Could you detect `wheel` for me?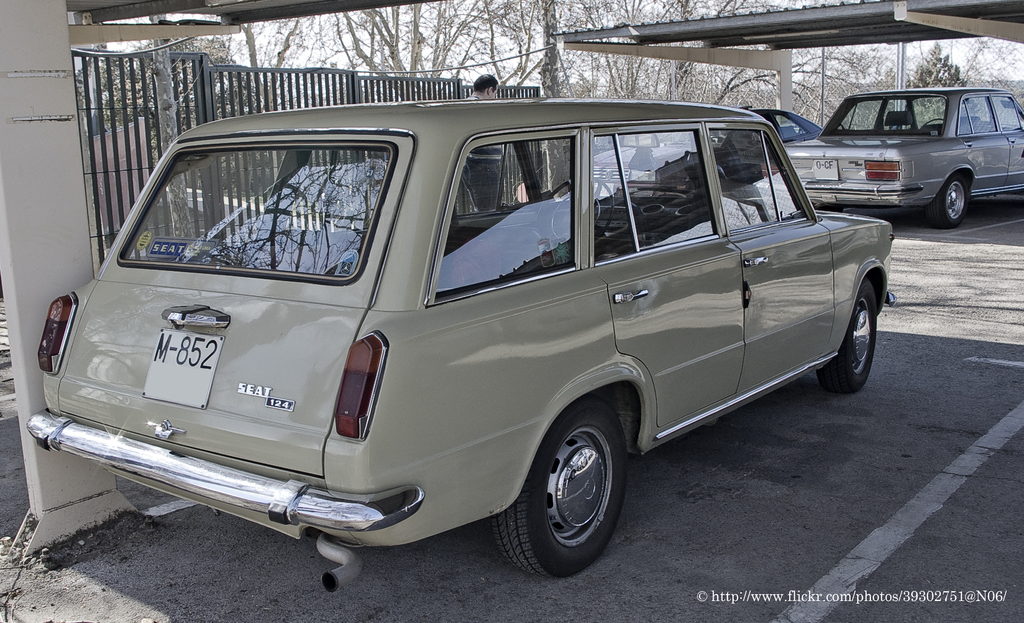
Detection result: x1=545 y1=175 x2=616 y2=245.
